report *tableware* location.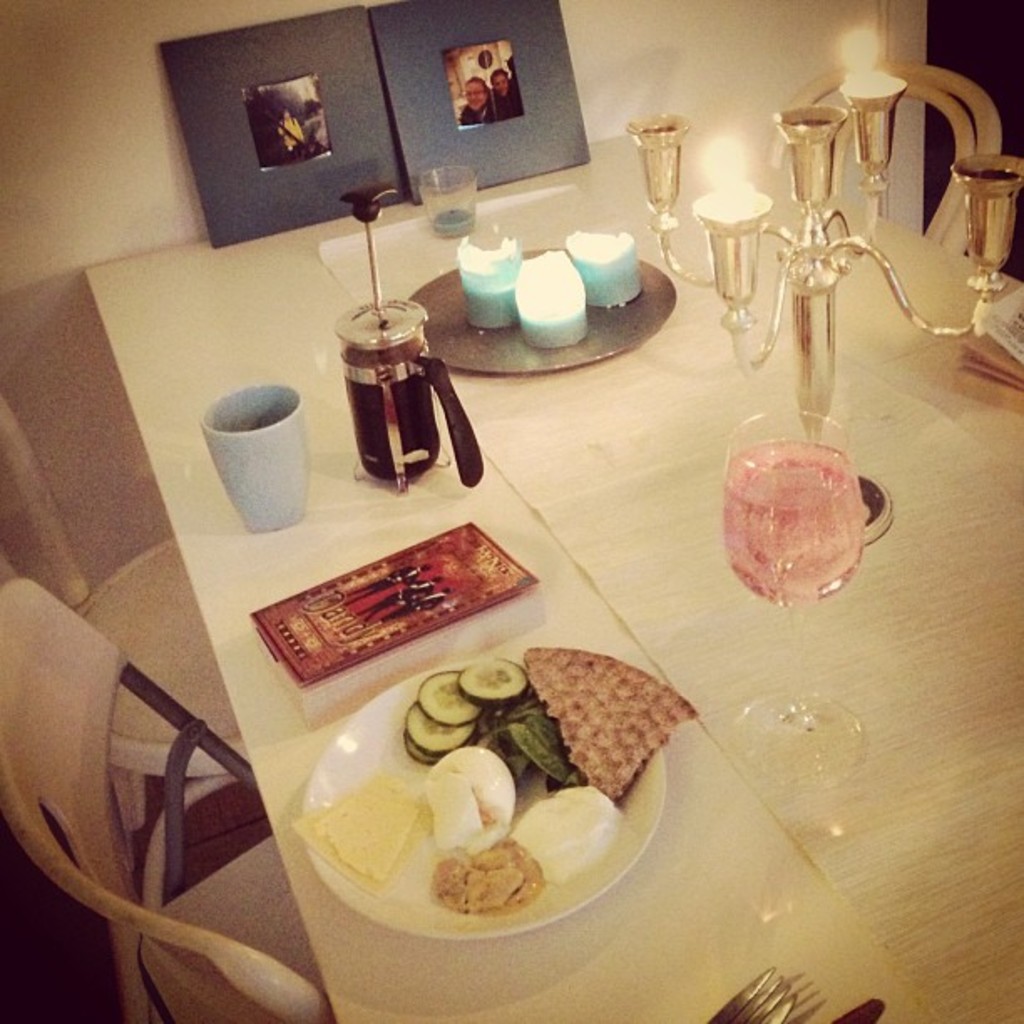
Report: (276, 643, 673, 962).
